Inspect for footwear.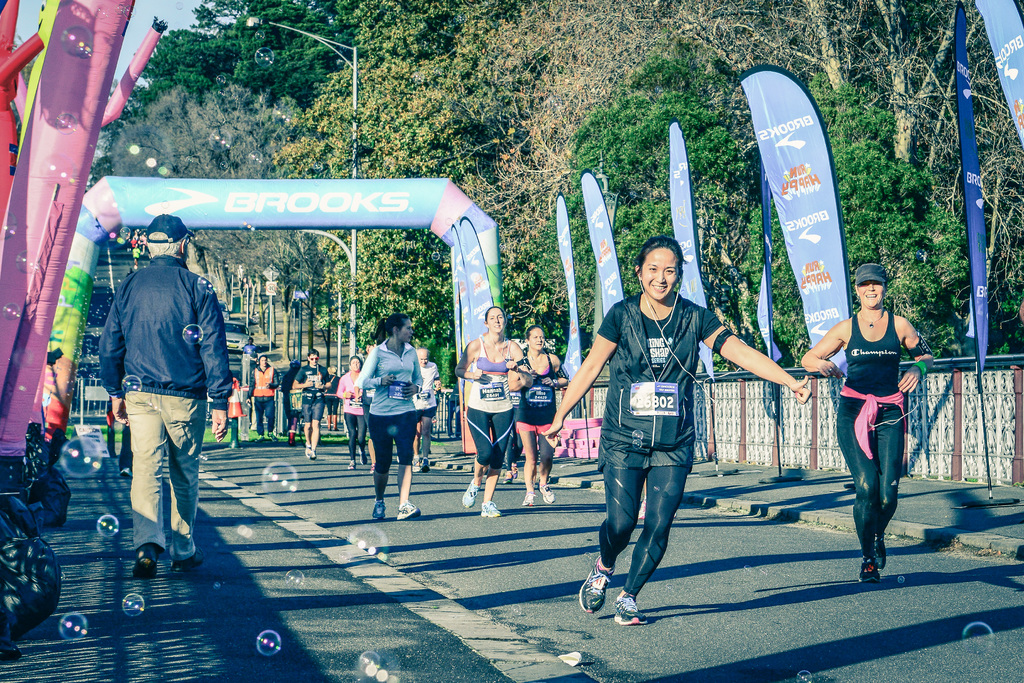
Inspection: box(335, 415, 337, 431).
